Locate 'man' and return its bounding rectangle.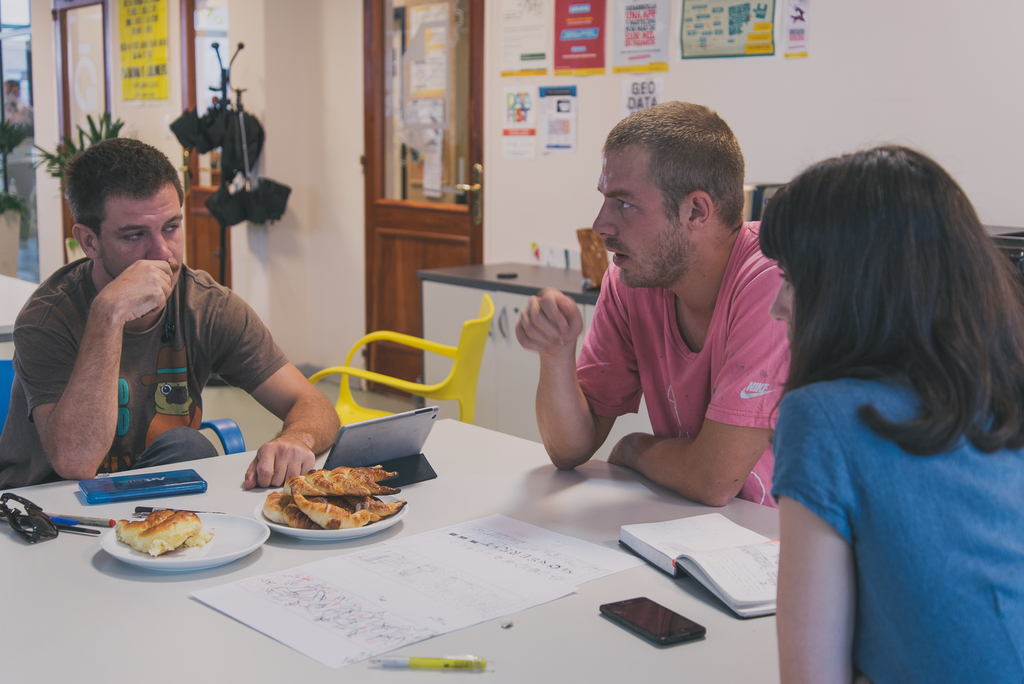
box=[3, 142, 298, 501].
